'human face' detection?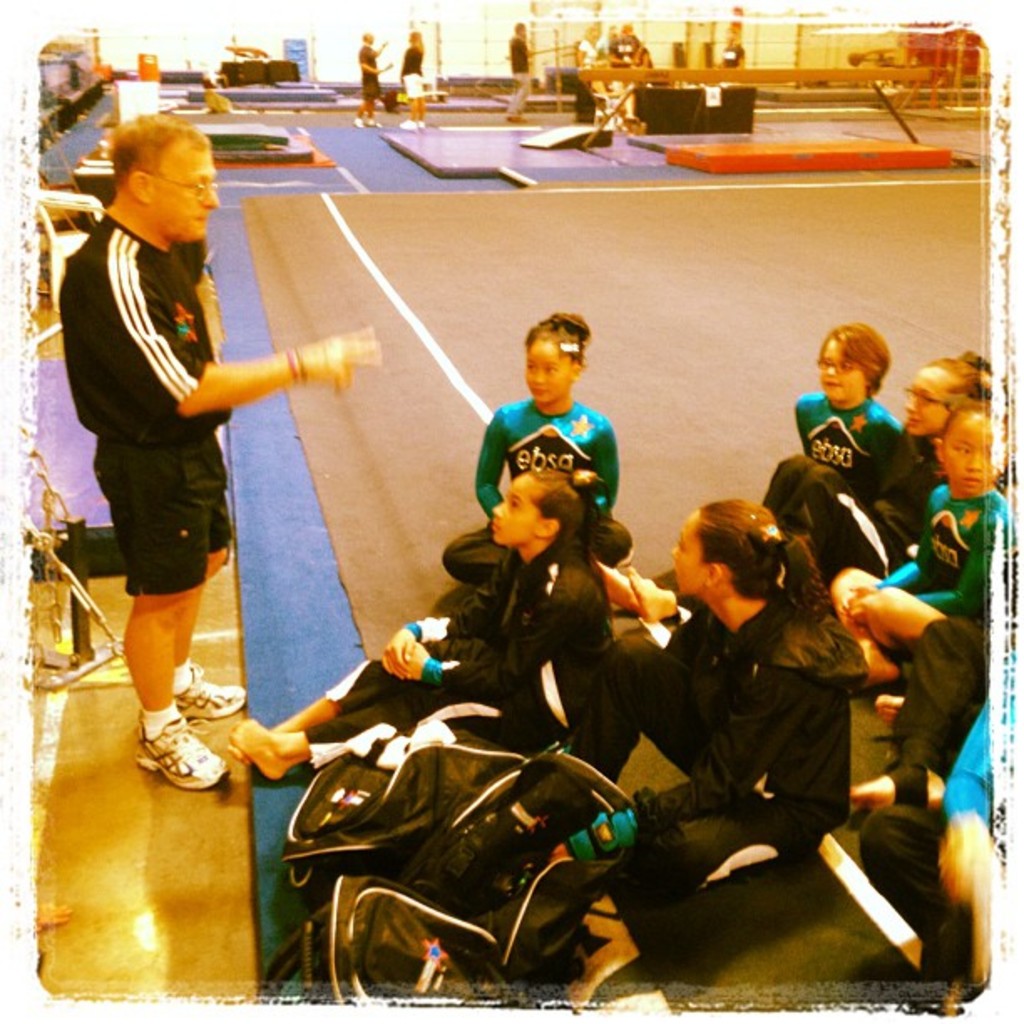
bbox=(818, 343, 868, 395)
